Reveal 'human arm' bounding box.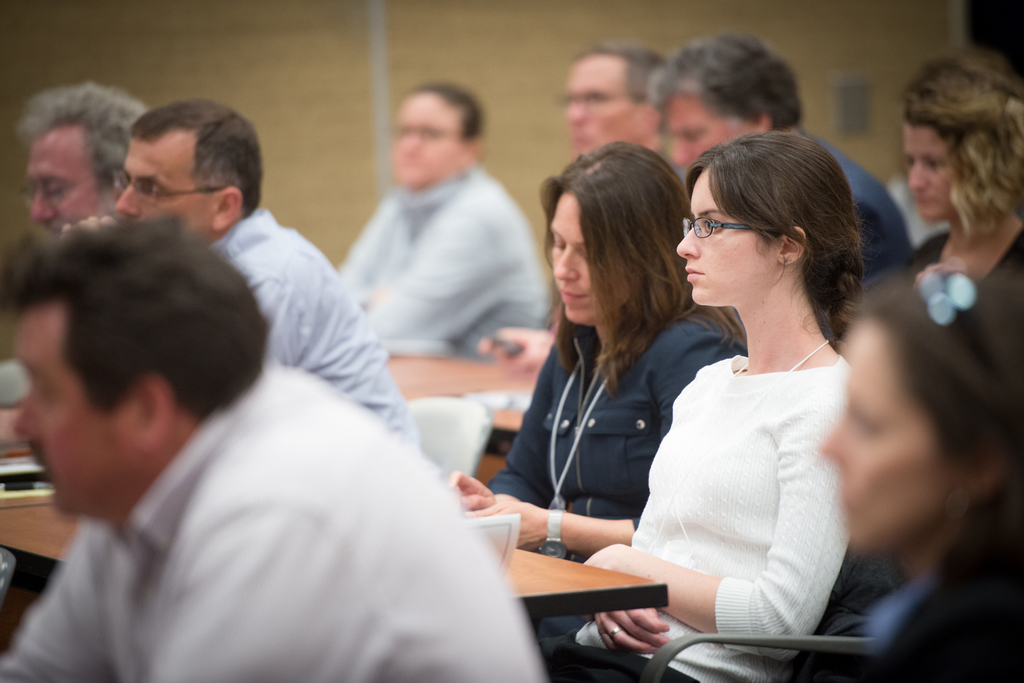
Revealed: [left=477, top=333, right=745, bottom=549].
